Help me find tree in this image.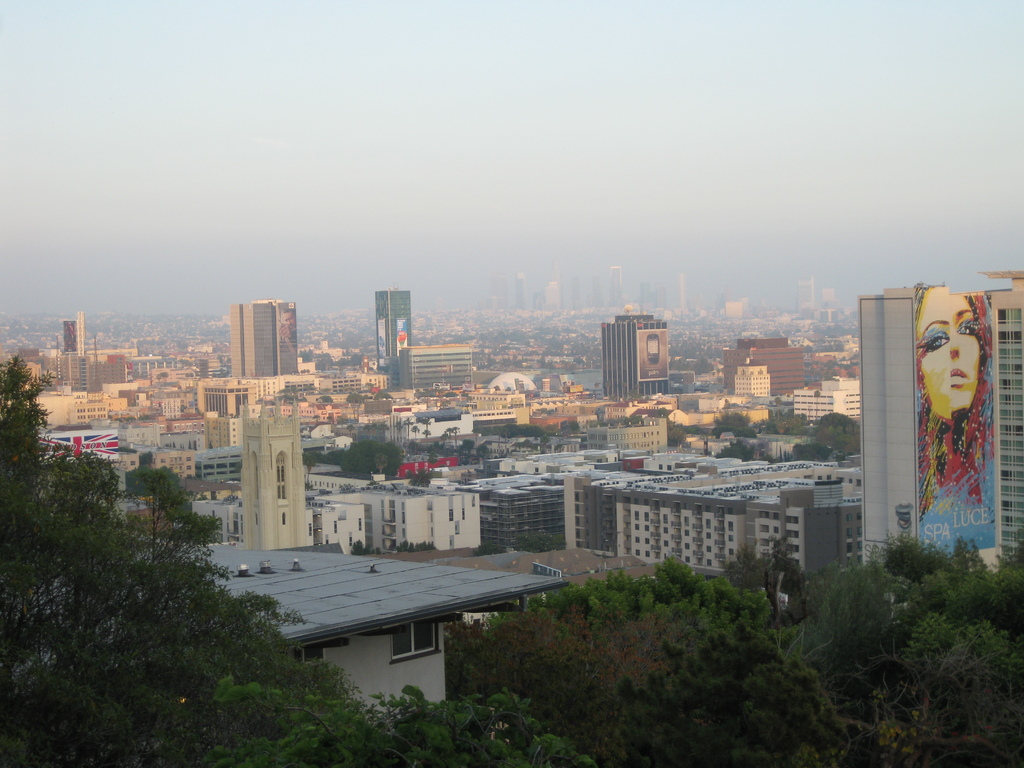
Found it: detection(655, 407, 669, 418).
